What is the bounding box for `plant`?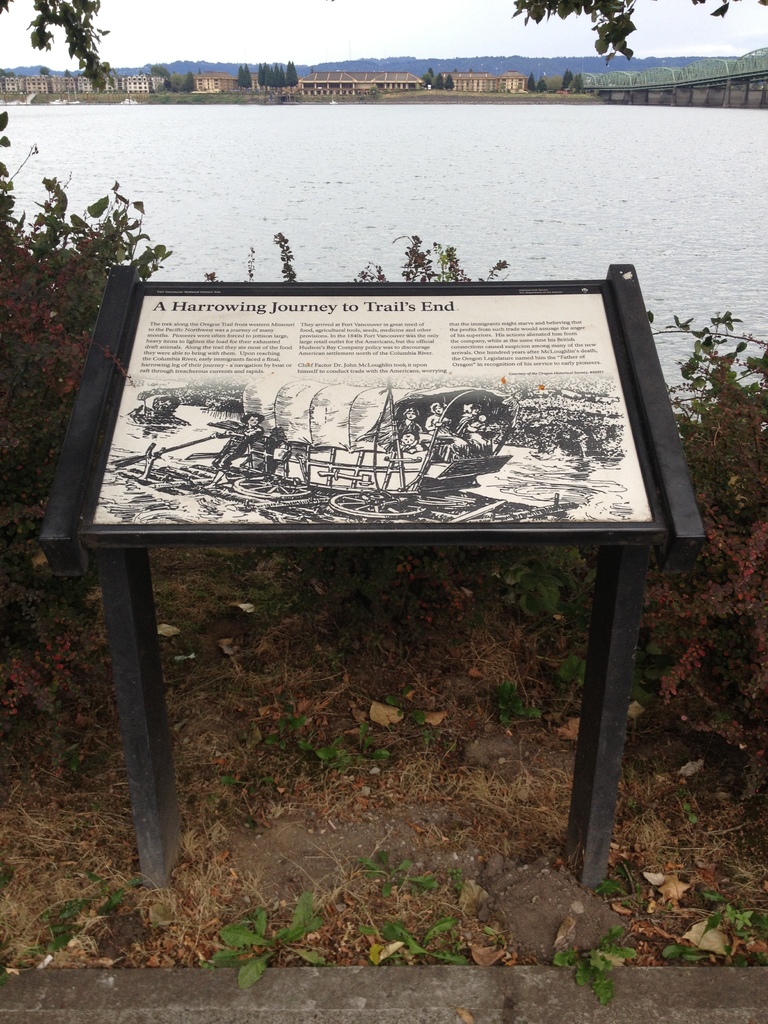
{"left": 594, "top": 858, "right": 641, "bottom": 904}.
